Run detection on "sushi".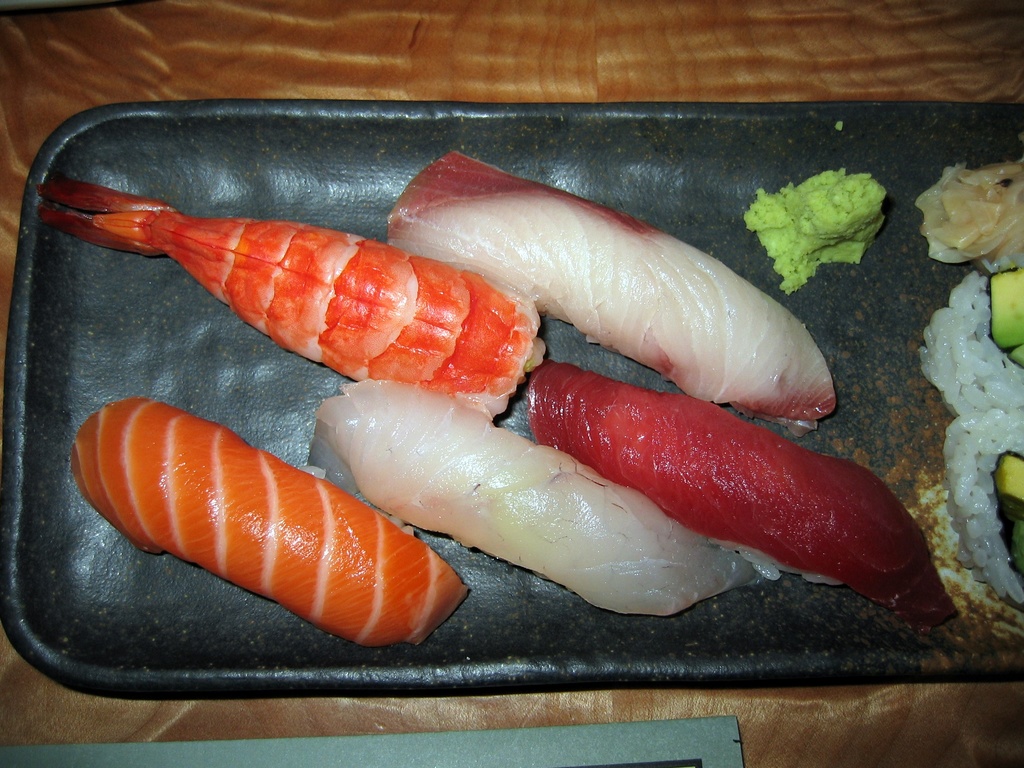
Result: 58, 406, 473, 654.
